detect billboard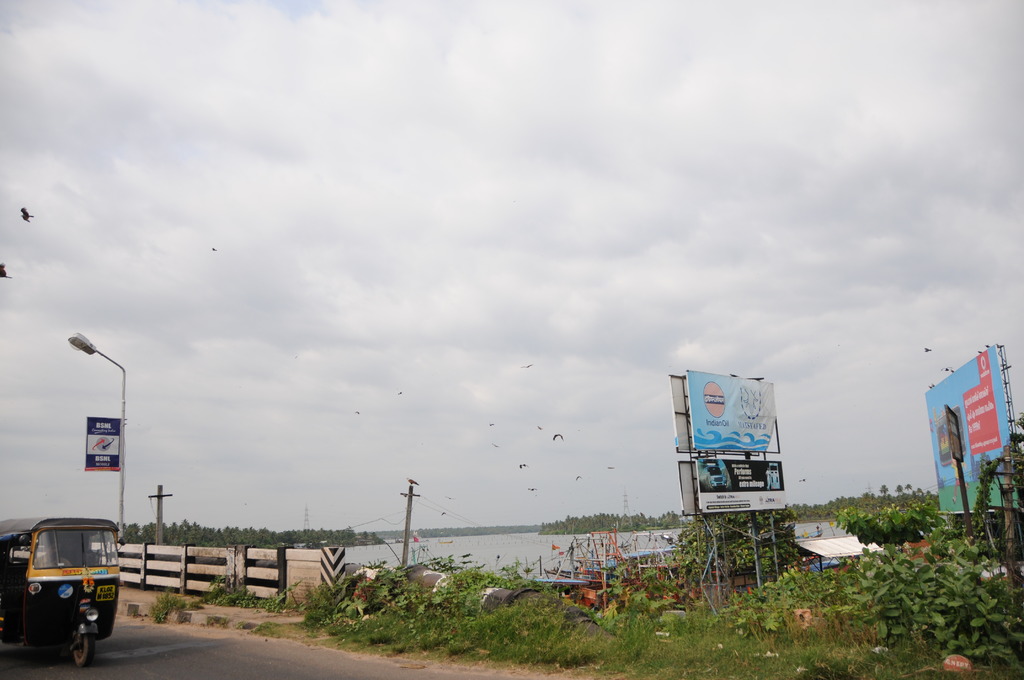
rect(81, 412, 118, 470)
